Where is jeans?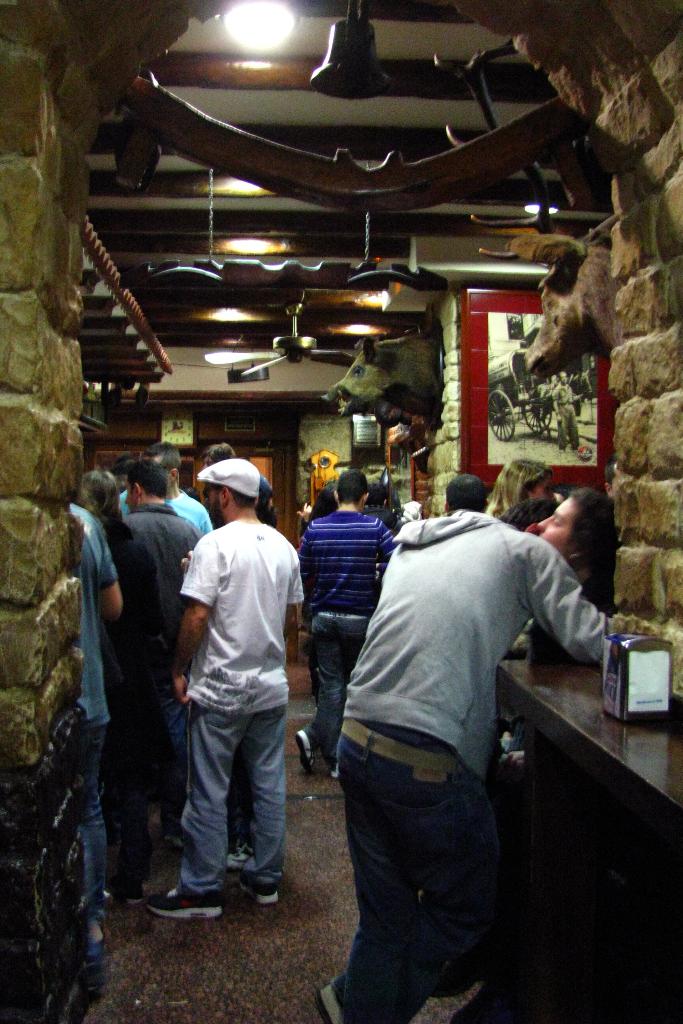
rect(190, 700, 288, 896).
